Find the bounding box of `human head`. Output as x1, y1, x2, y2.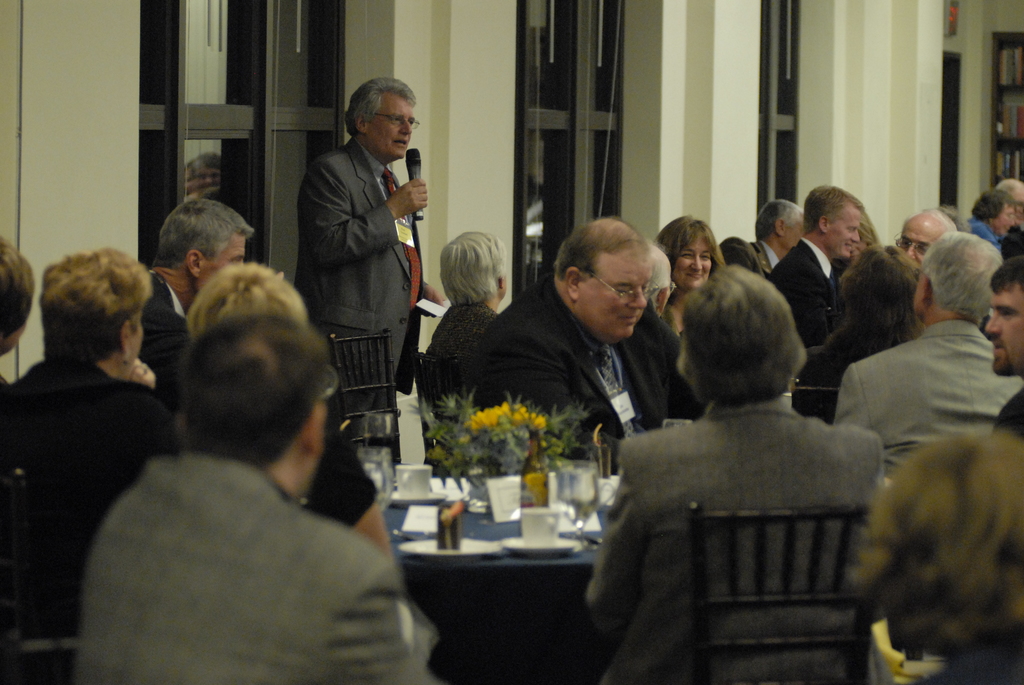
655, 216, 715, 292.
